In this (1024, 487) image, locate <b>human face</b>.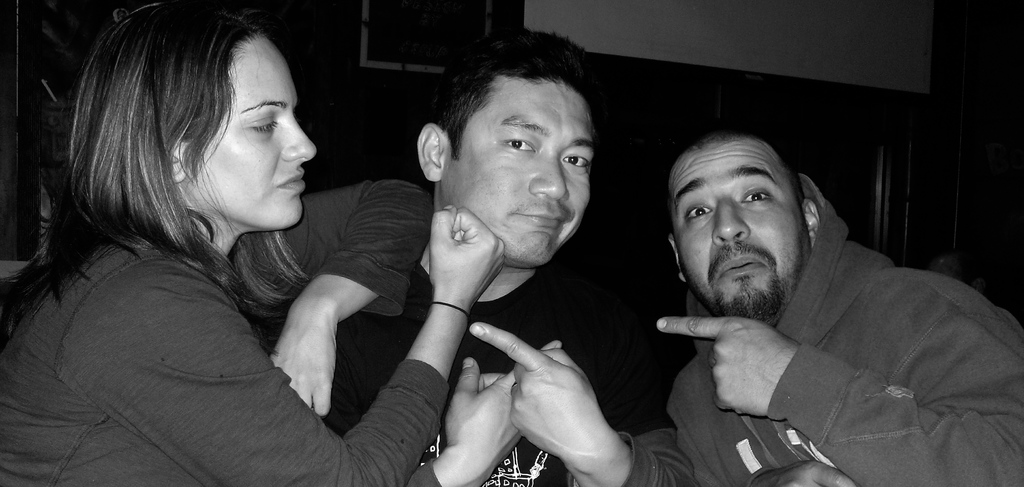
Bounding box: 191/30/314/229.
